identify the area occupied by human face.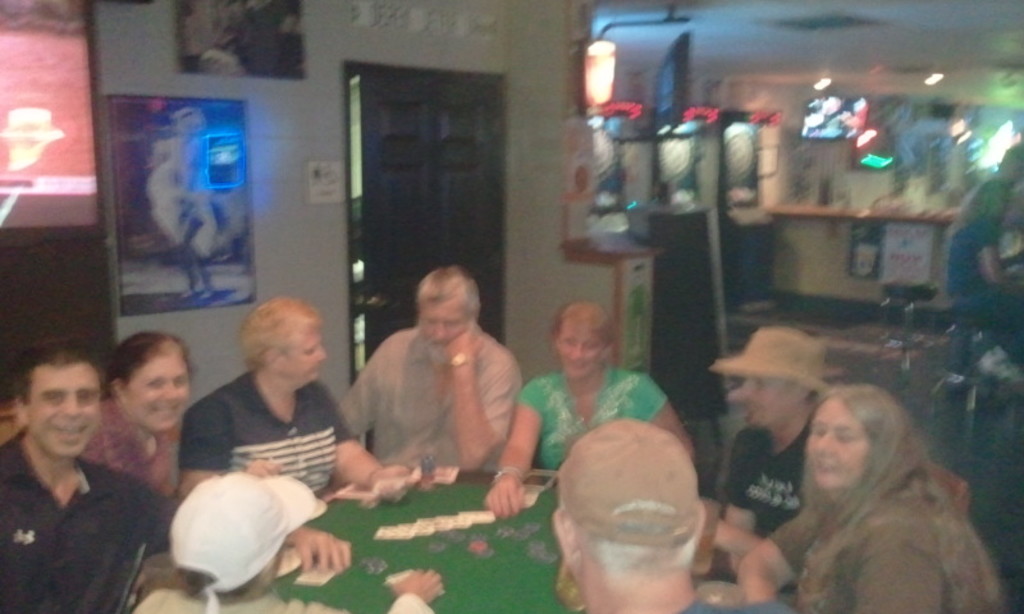
Area: [left=420, top=297, right=475, bottom=357].
